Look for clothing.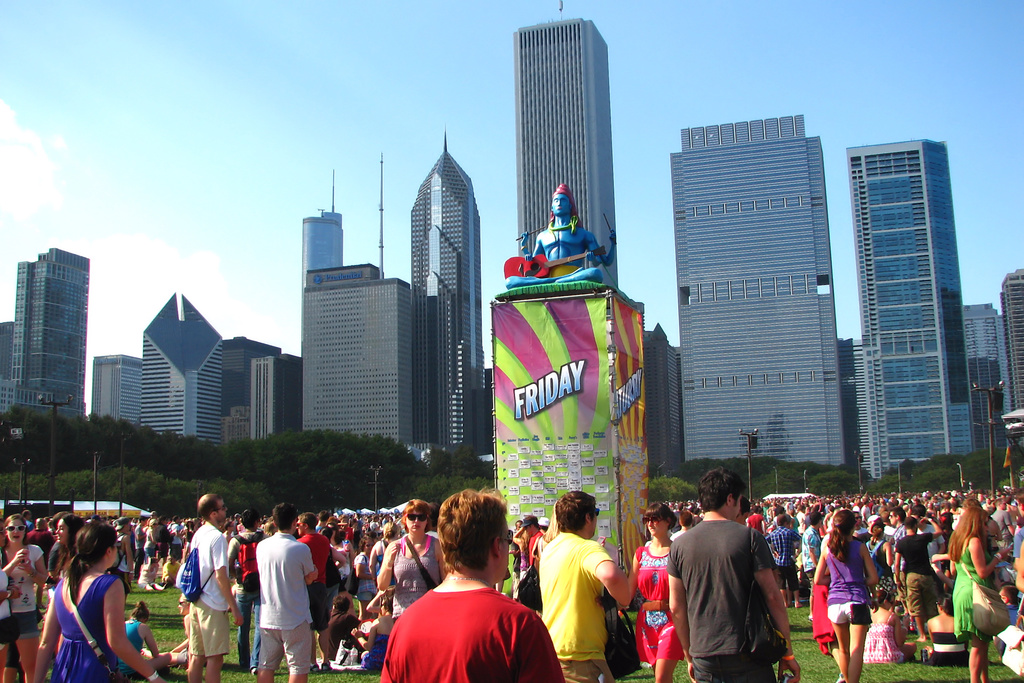
Found: (860,607,901,662).
